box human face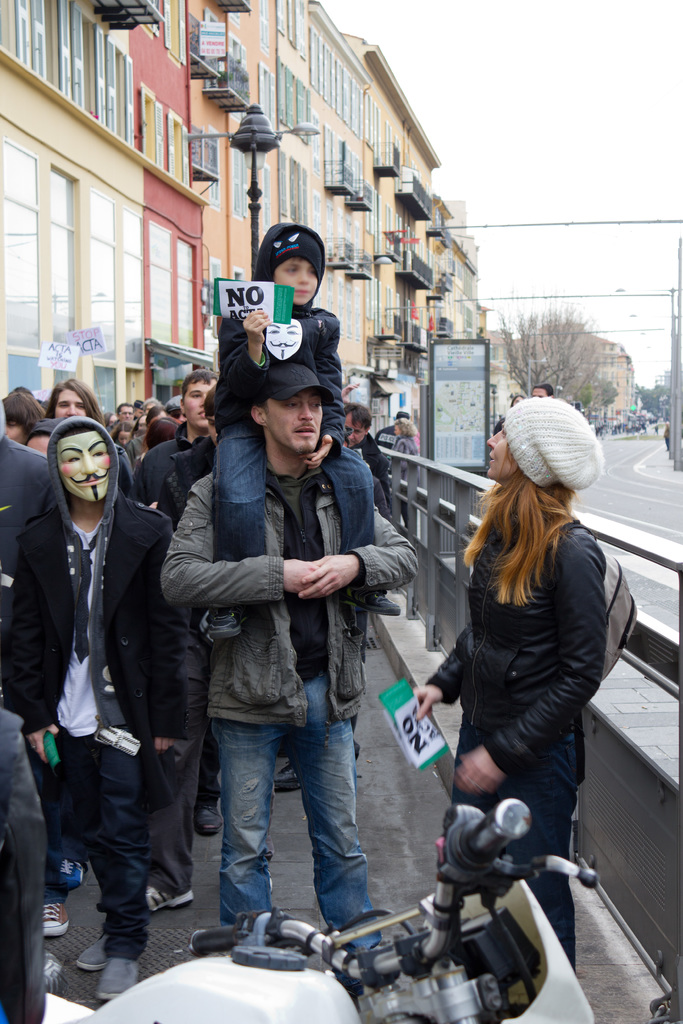
59:390:90:421
